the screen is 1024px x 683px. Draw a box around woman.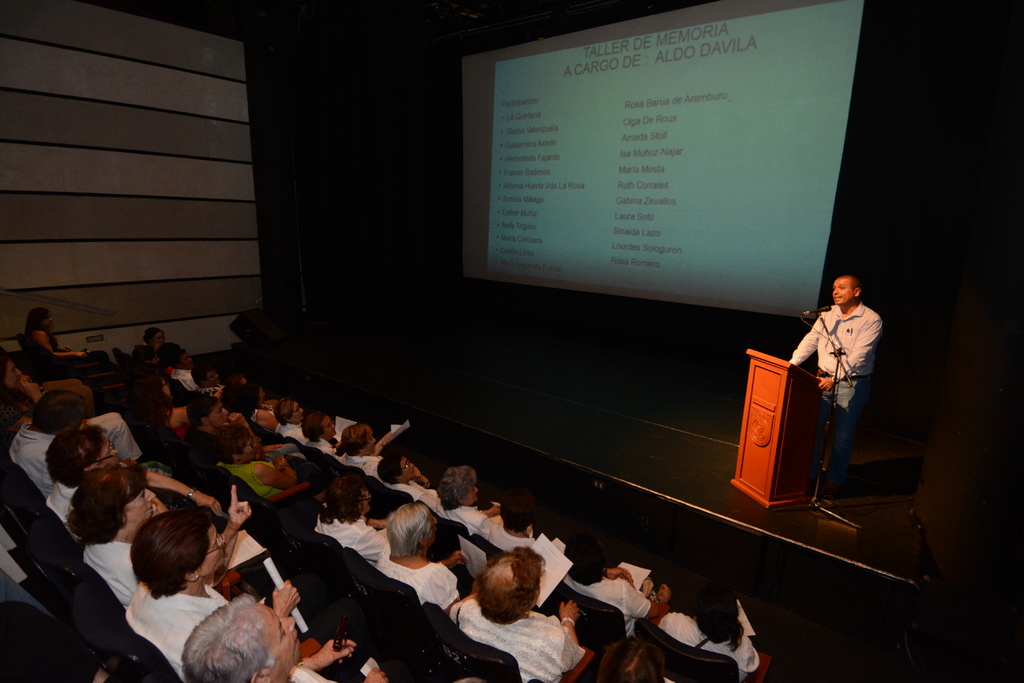
[left=244, top=382, right=278, bottom=410].
